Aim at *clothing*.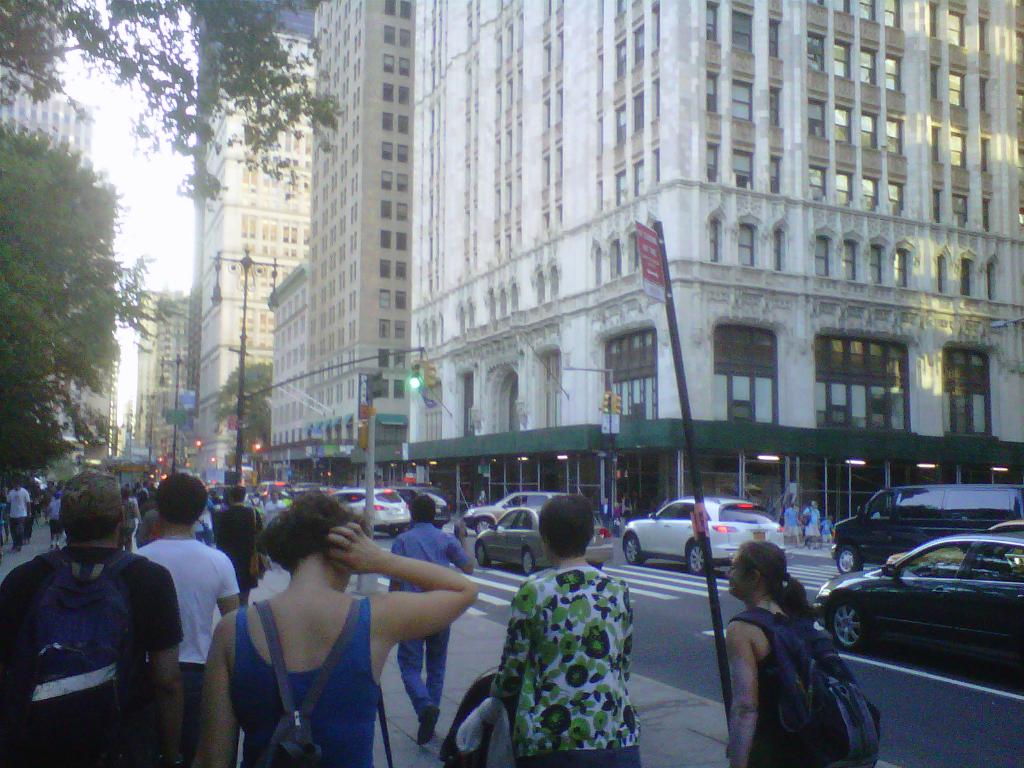
Aimed at (x1=802, y1=509, x2=820, y2=535).
